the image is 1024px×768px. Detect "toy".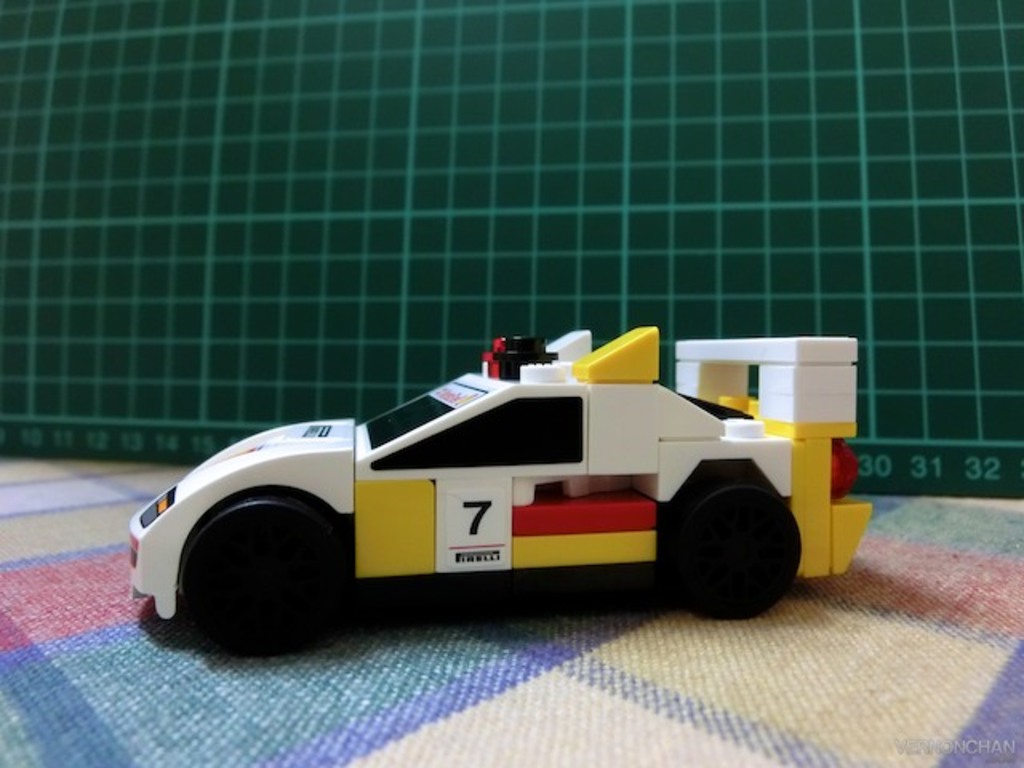
Detection: 126, 328, 858, 658.
